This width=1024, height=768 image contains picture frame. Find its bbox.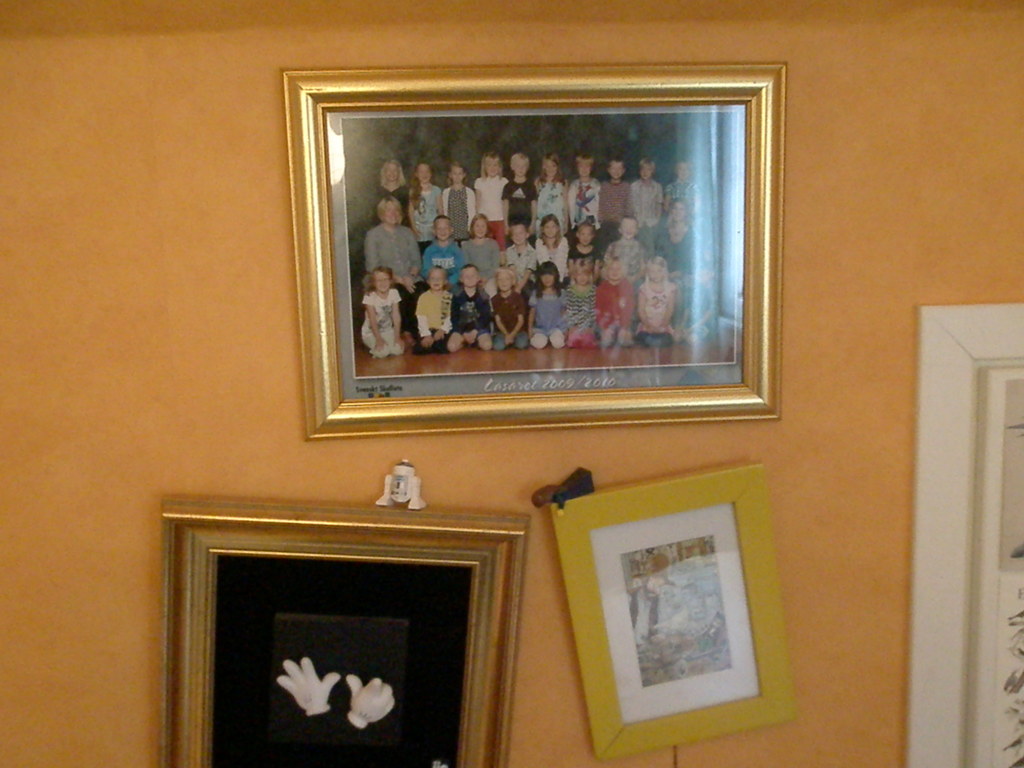
154:488:531:767.
